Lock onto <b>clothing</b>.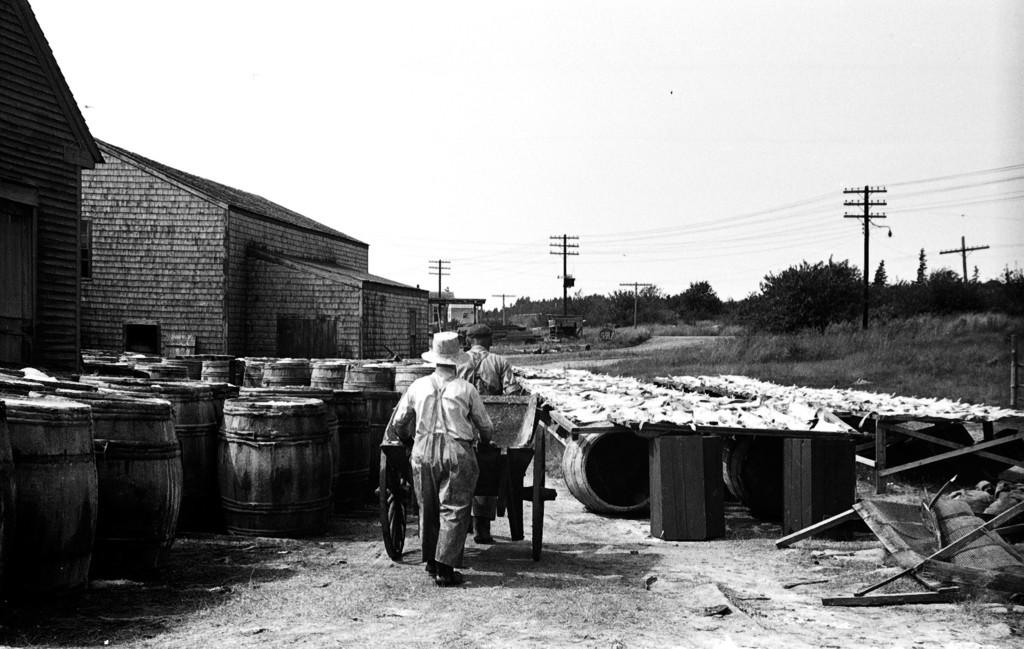
Locked: [380, 347, 491, 573].
